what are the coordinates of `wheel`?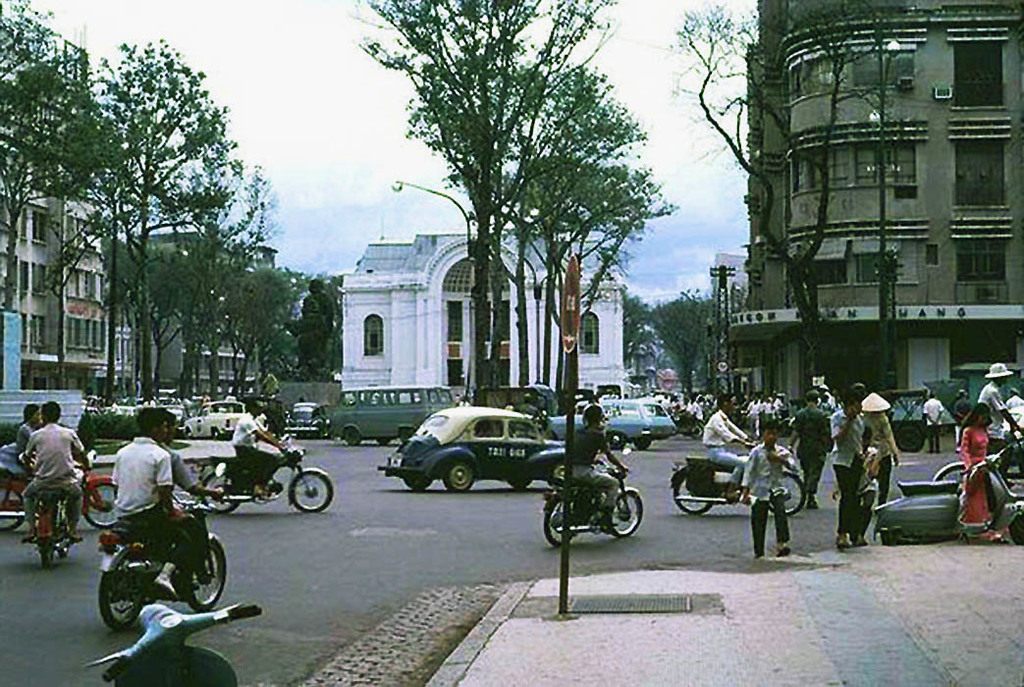
<box>38,545,52,565</box>.
